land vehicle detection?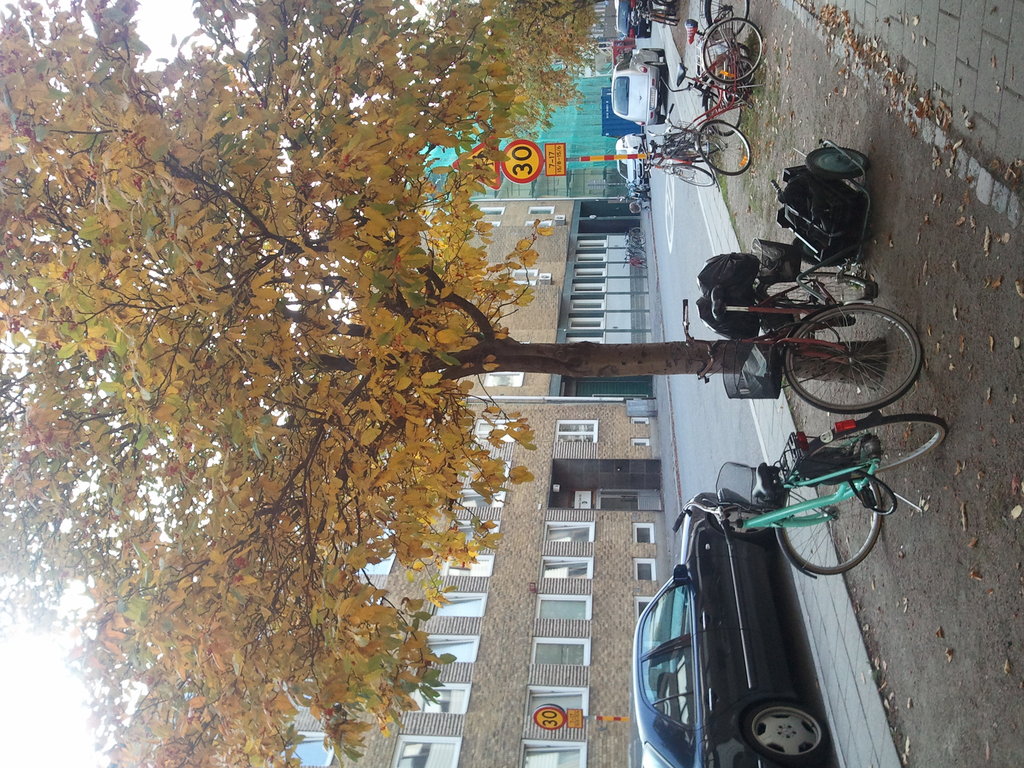
box(634, 0, 682, 29)
